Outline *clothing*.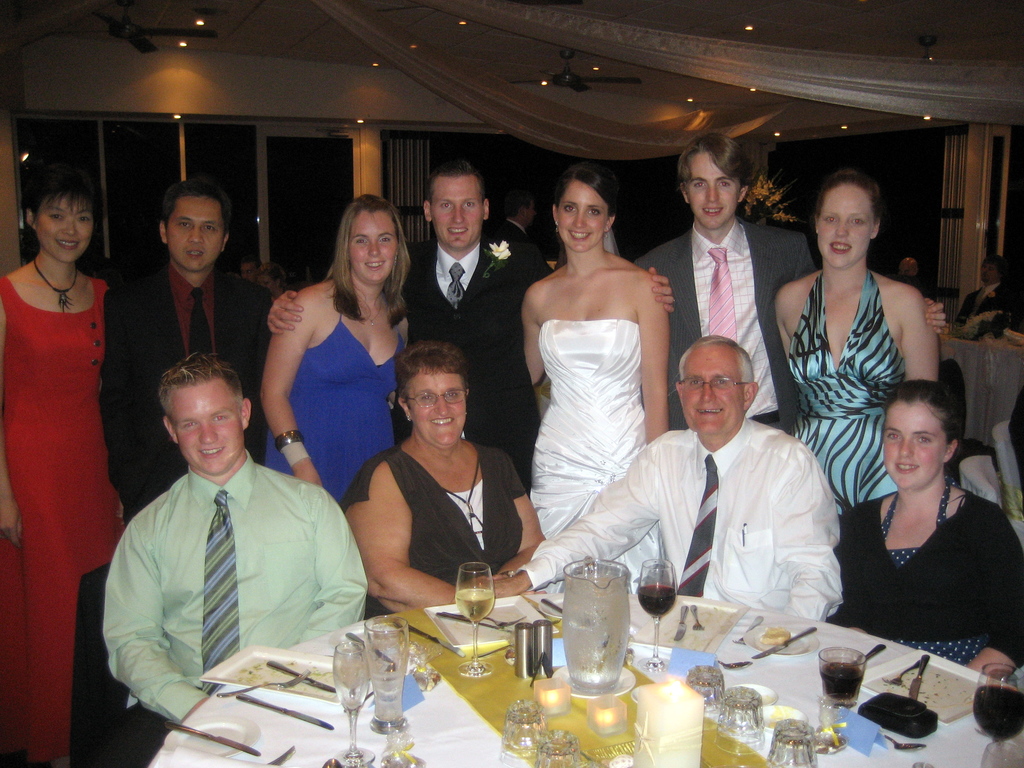
Outline: locate(835, 491, 1023, 676).
